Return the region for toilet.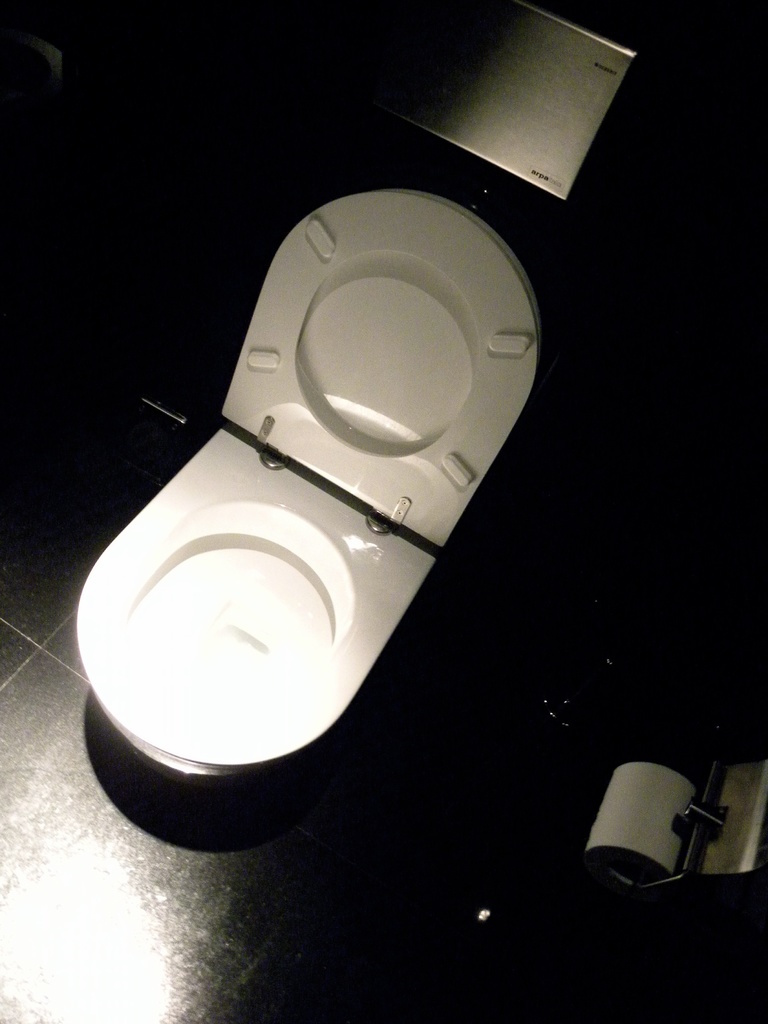
detection(74, 182, 545, 776).
